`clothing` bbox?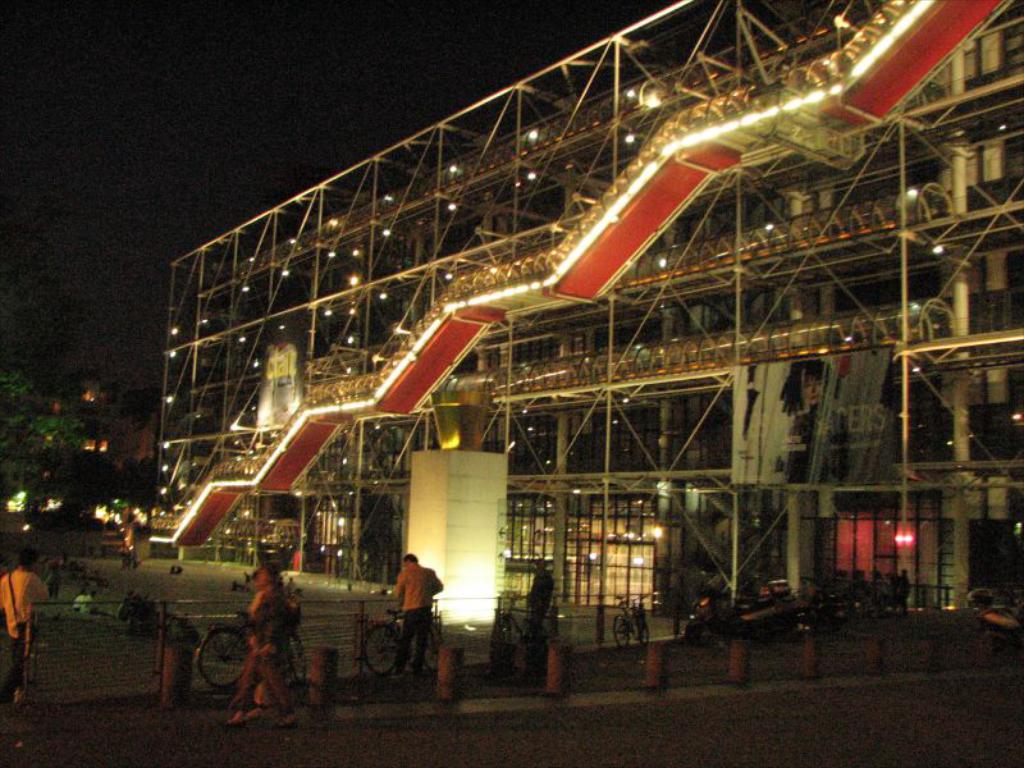
524,572,558,639
